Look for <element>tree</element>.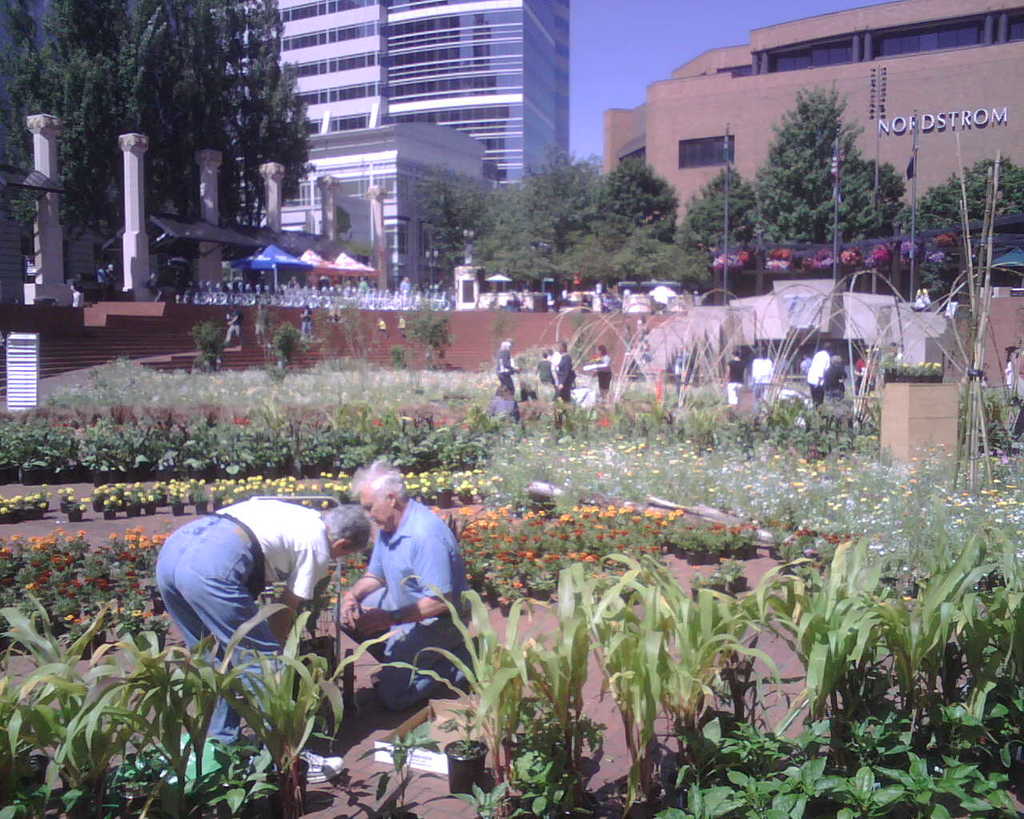
Found: left=751, top=82, right=866, bottom=258.
